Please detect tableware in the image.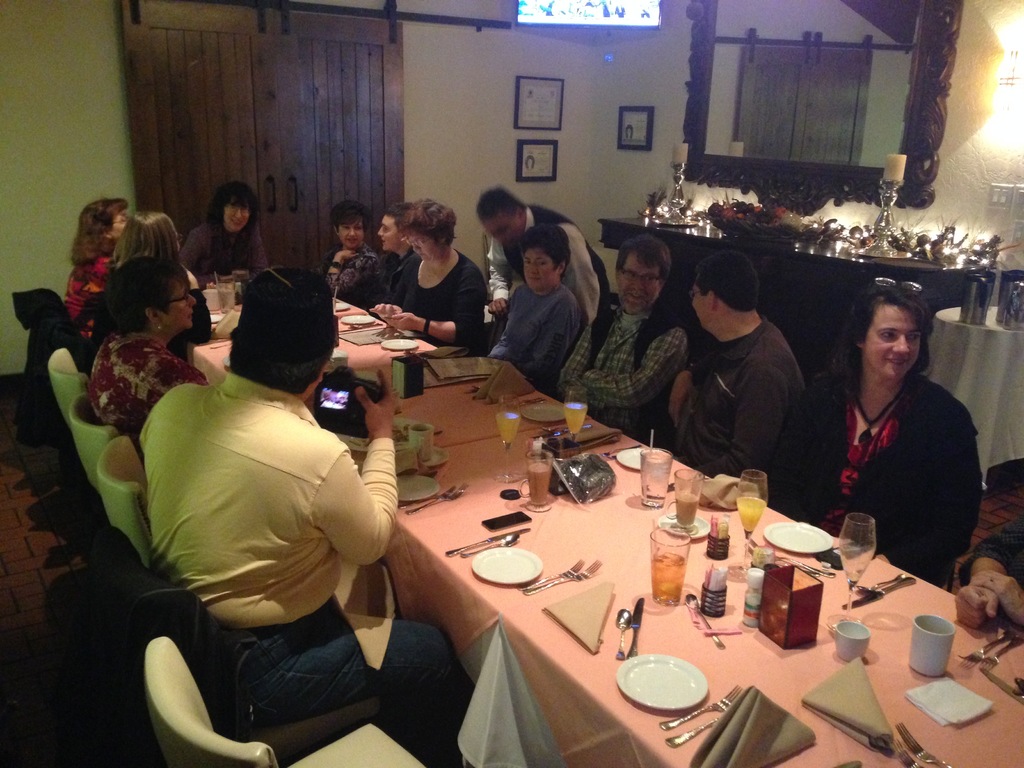
[909, 611, 959, 680].
